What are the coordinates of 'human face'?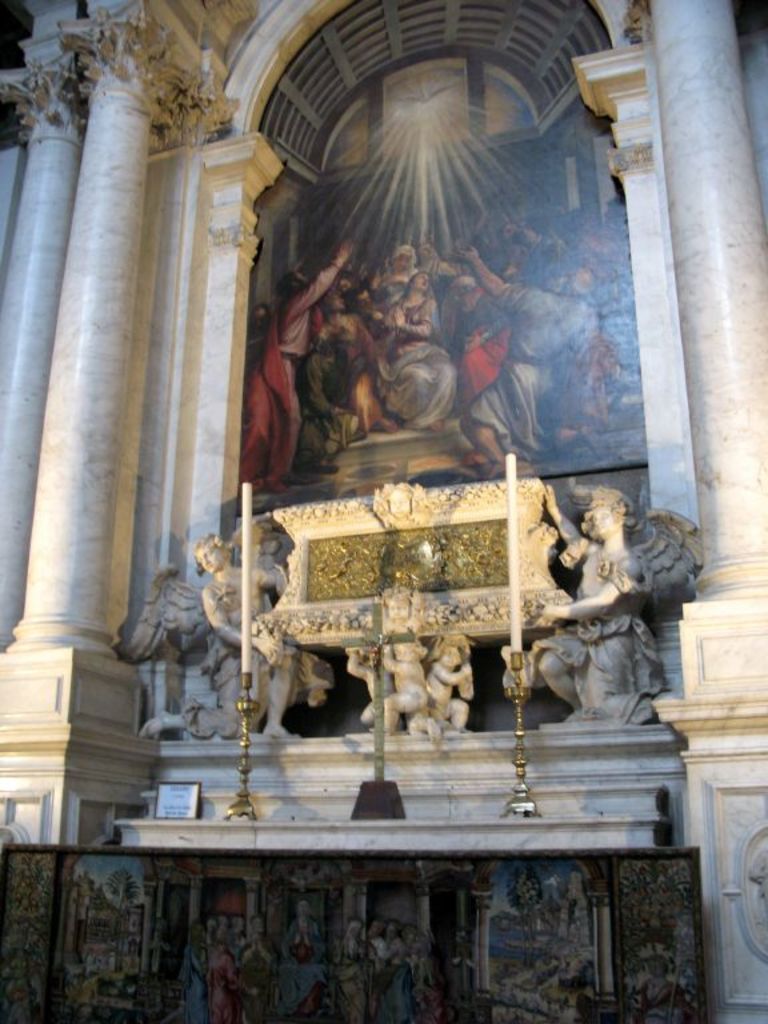
[left=193, top=541, right=224, bottom=576].
